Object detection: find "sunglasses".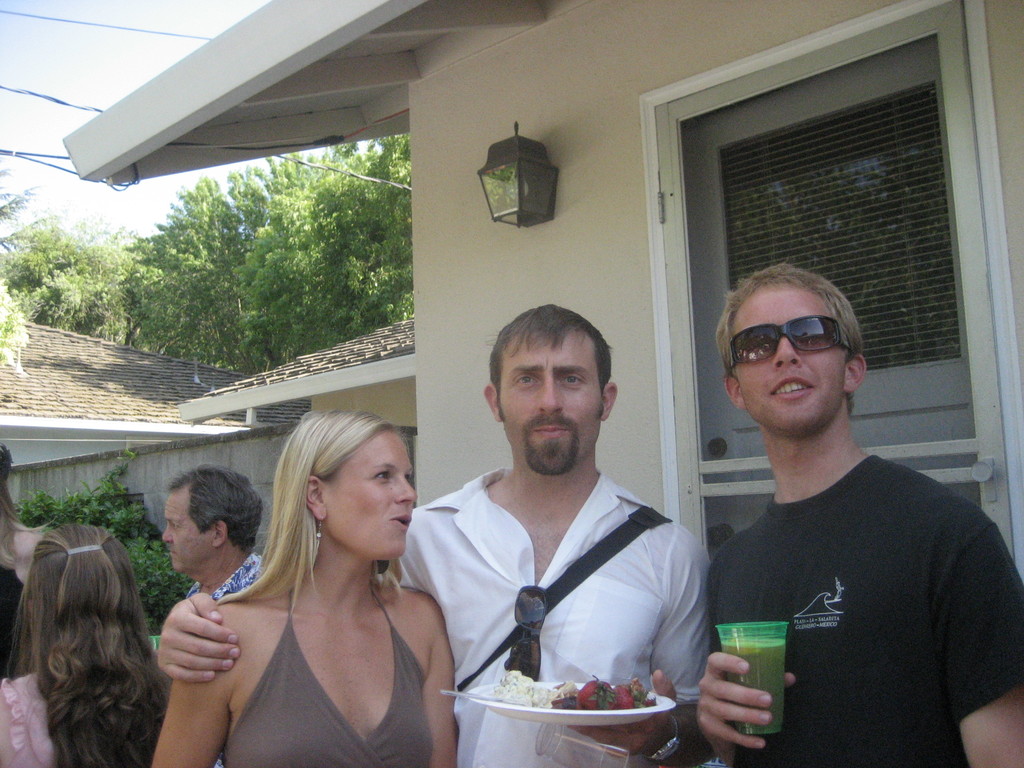
pyautogui.locateOnScreen(731, 315, 854, 373).
